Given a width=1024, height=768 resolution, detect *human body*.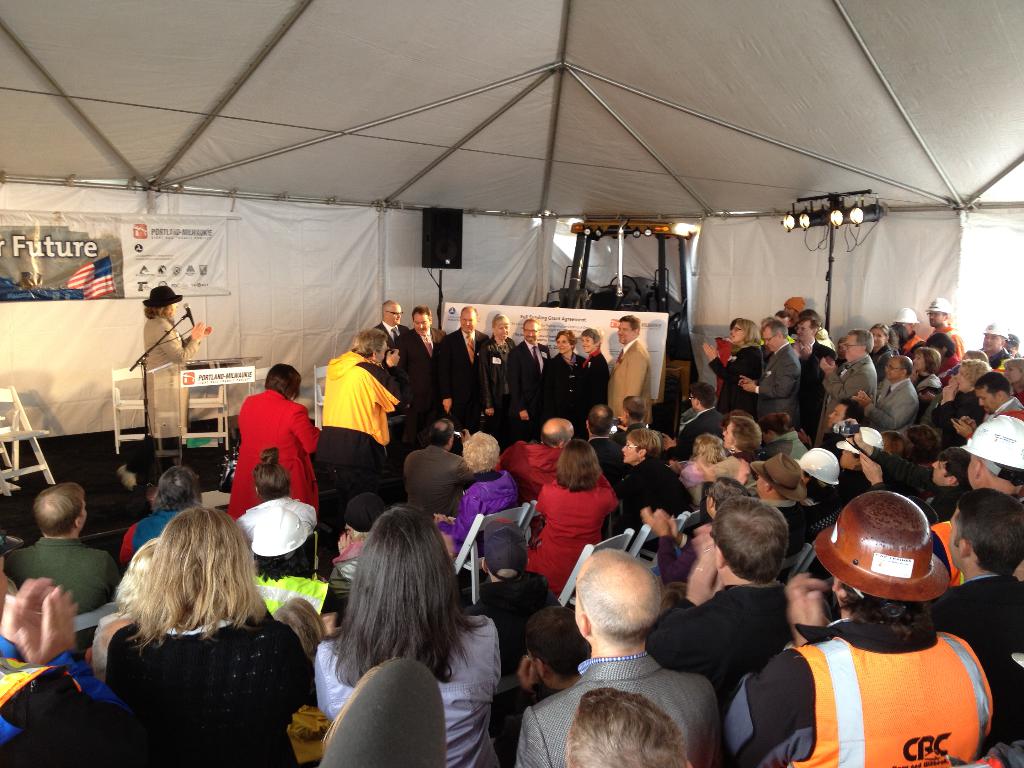
bbox=[518, 653, 727, 767].
